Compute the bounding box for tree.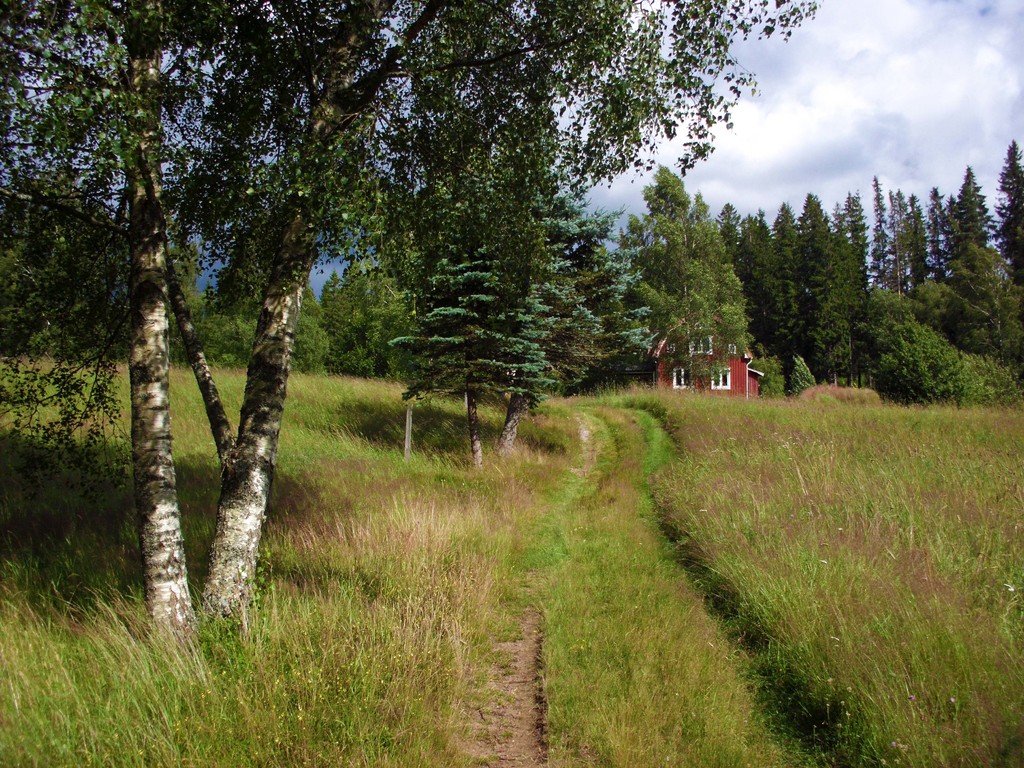
left=897, top=189, right=913, bottom=291.
